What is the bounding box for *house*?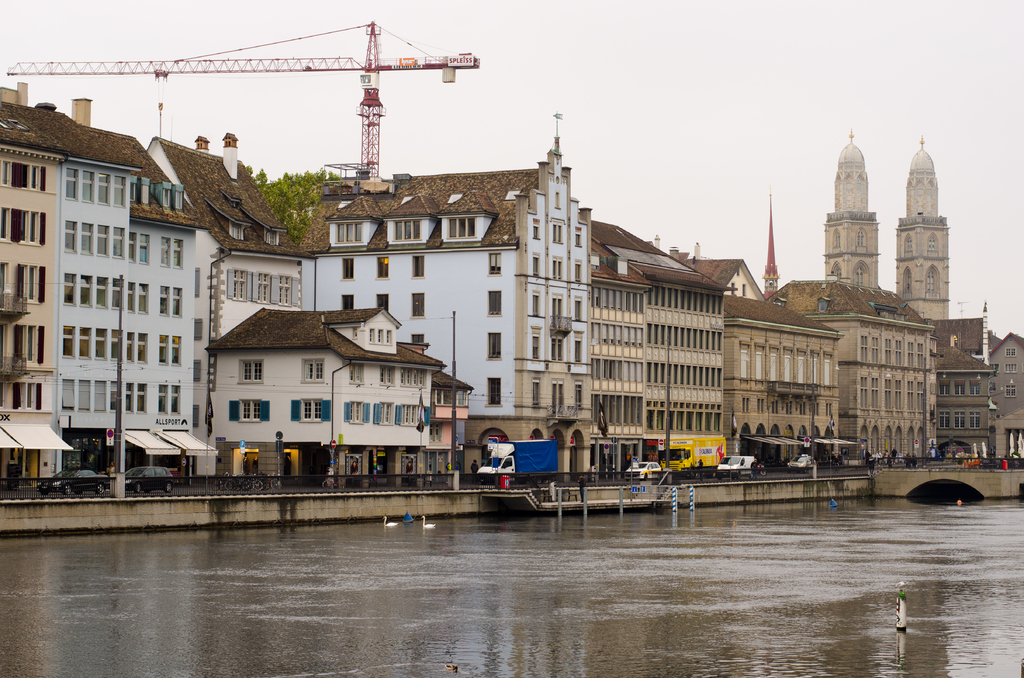
bbox(581, 268, 635, 456).
